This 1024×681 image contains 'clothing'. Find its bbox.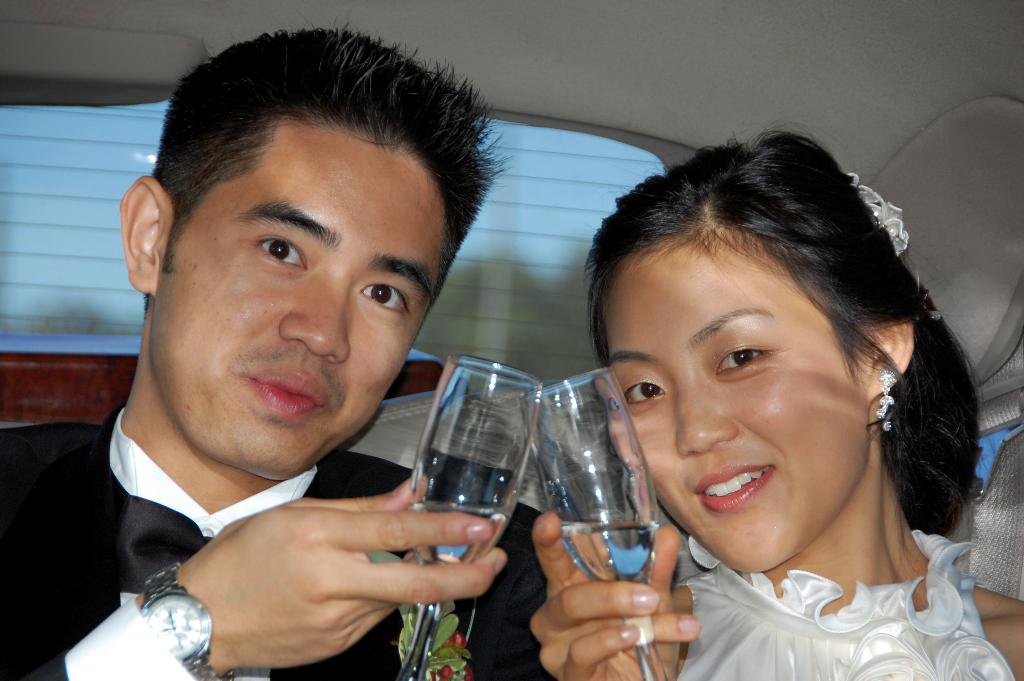
detection(635, 484, 1006, 671).
